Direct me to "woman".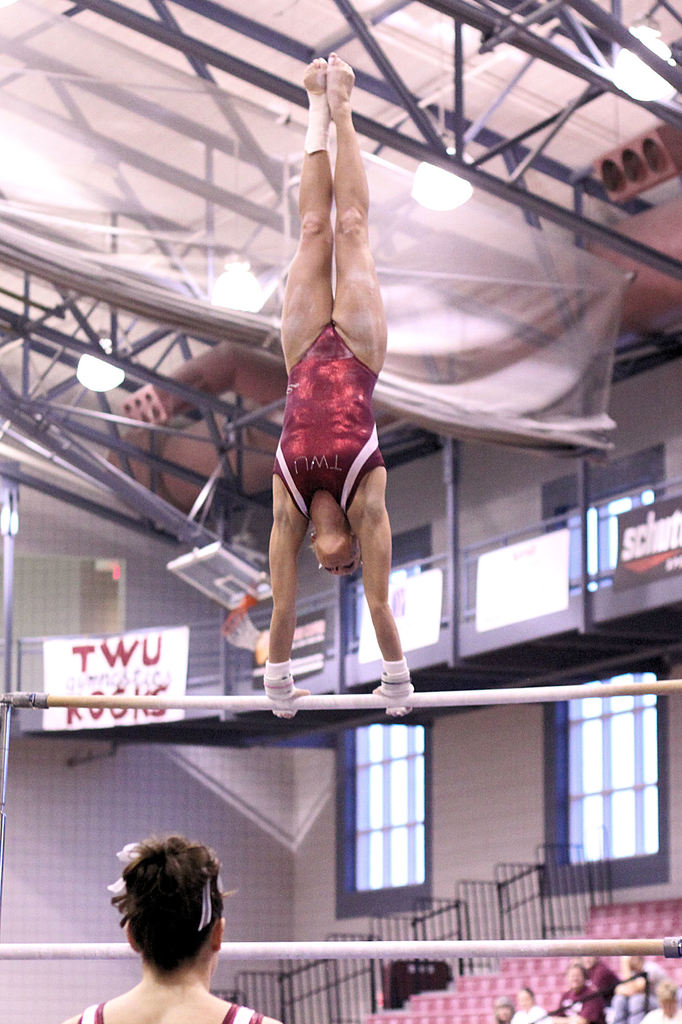
Direction: BBox(74, 816, 297, 1023).
